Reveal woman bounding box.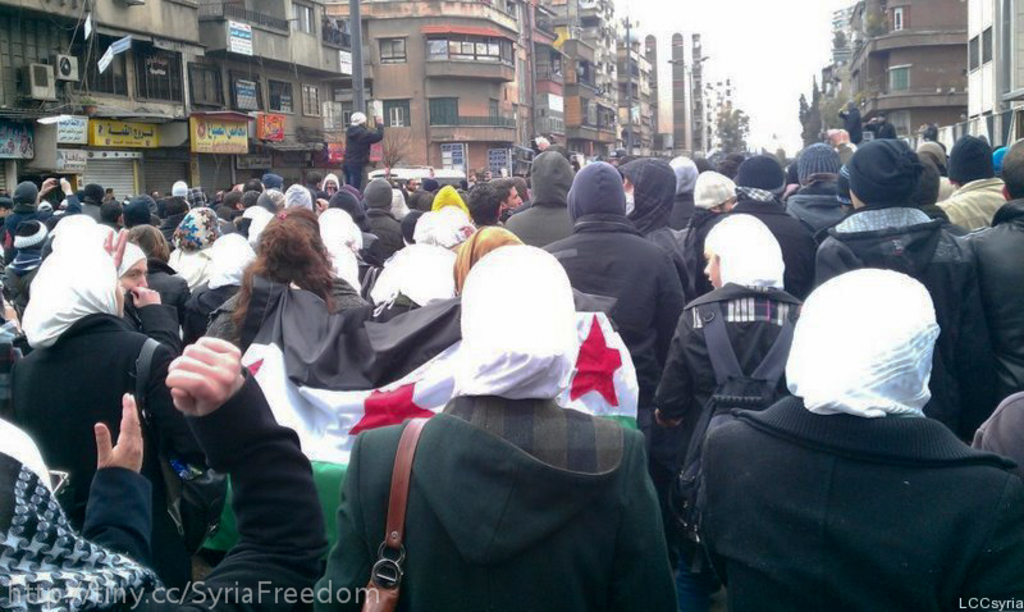
Revealed: l=360, t=223, r=618, b=391.
